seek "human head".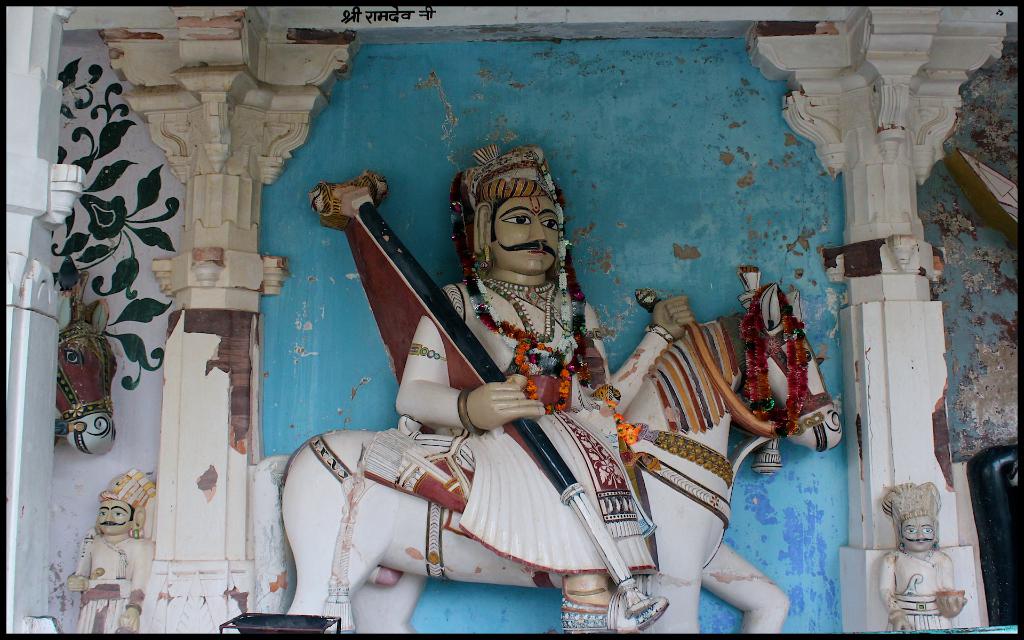
[x1=461, y1=169, x2=570, y2=274].
